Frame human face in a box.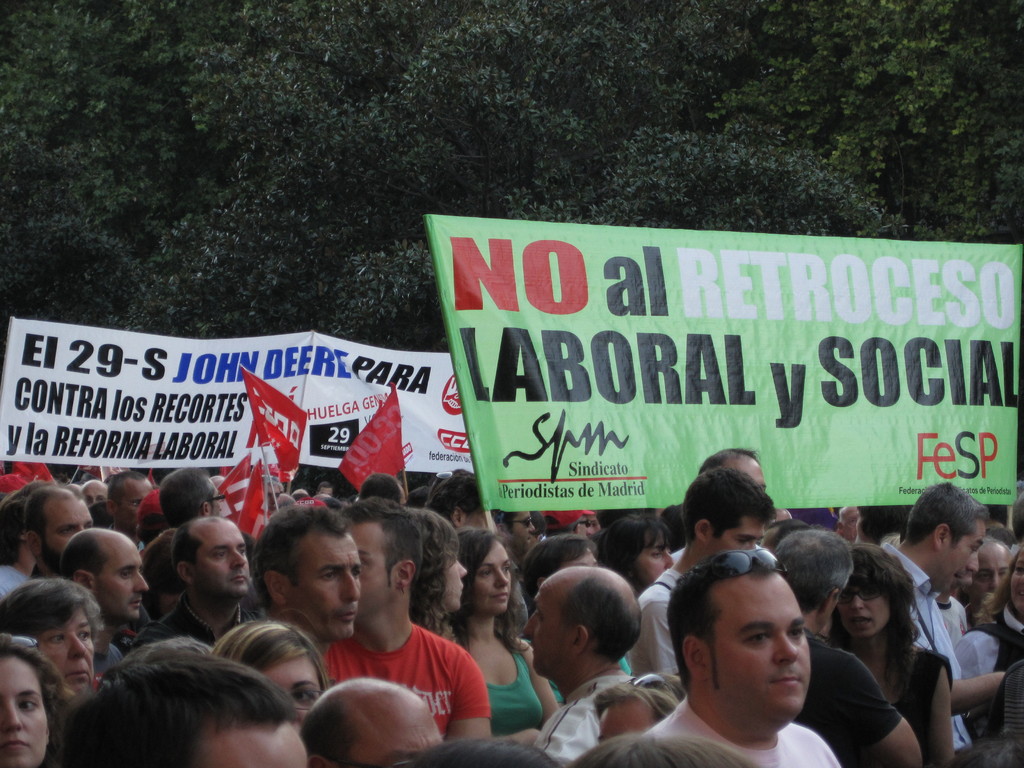
[285,533,362,643].
